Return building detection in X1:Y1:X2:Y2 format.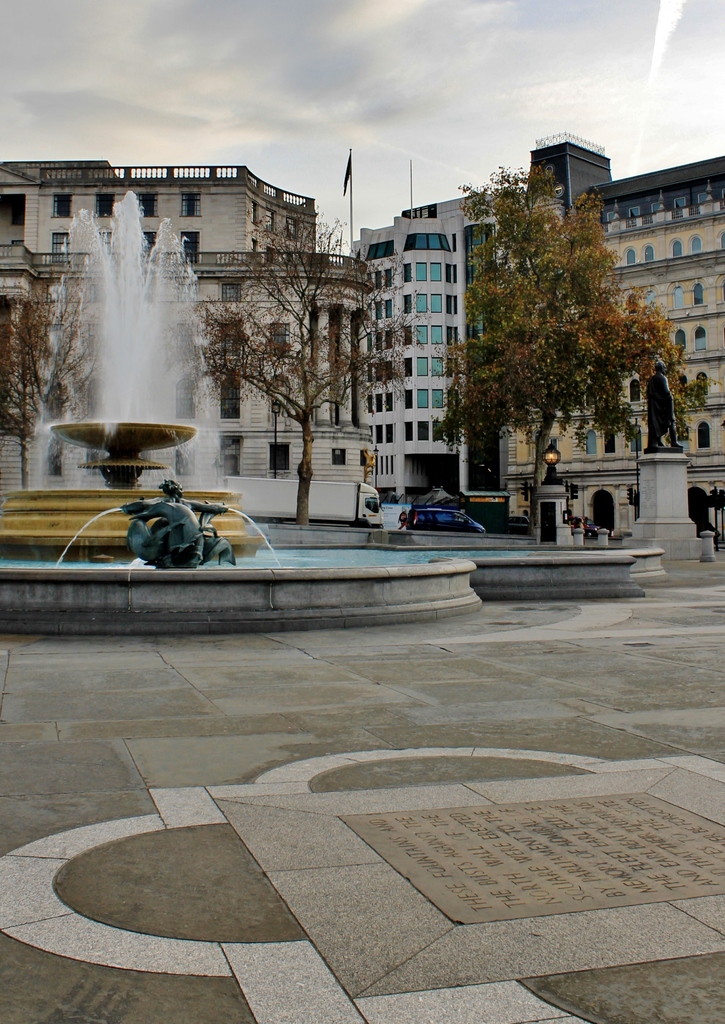
450:127:724:541.
